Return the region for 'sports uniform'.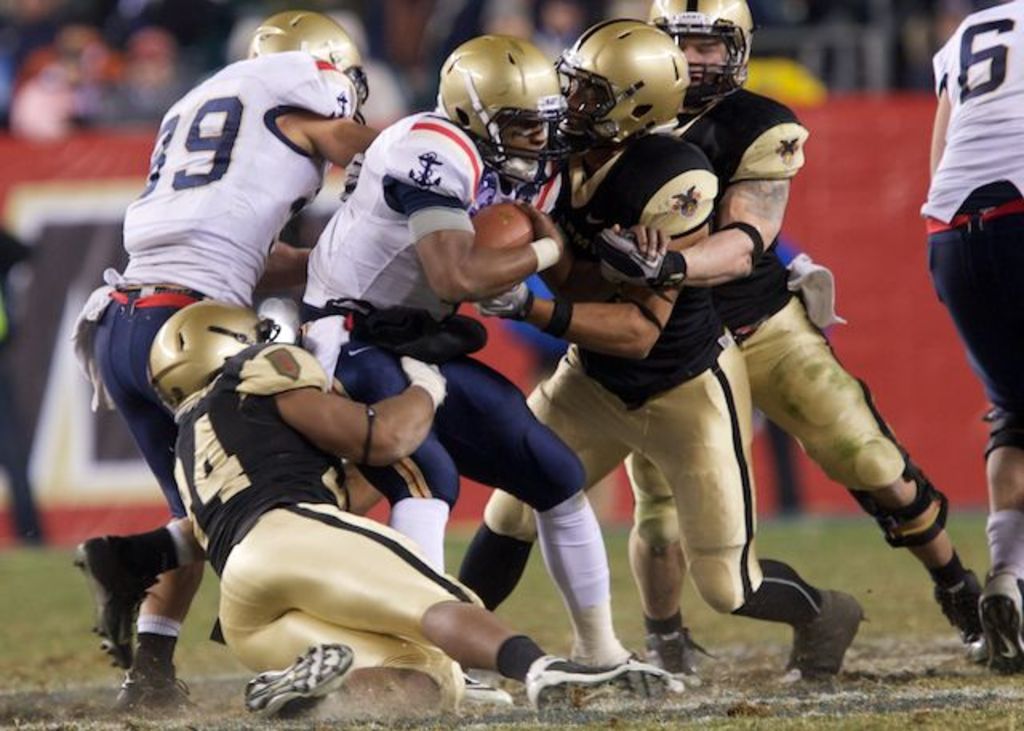
{"x1": 280, "y1": 98, "x2": 565, "y2": 539}.
